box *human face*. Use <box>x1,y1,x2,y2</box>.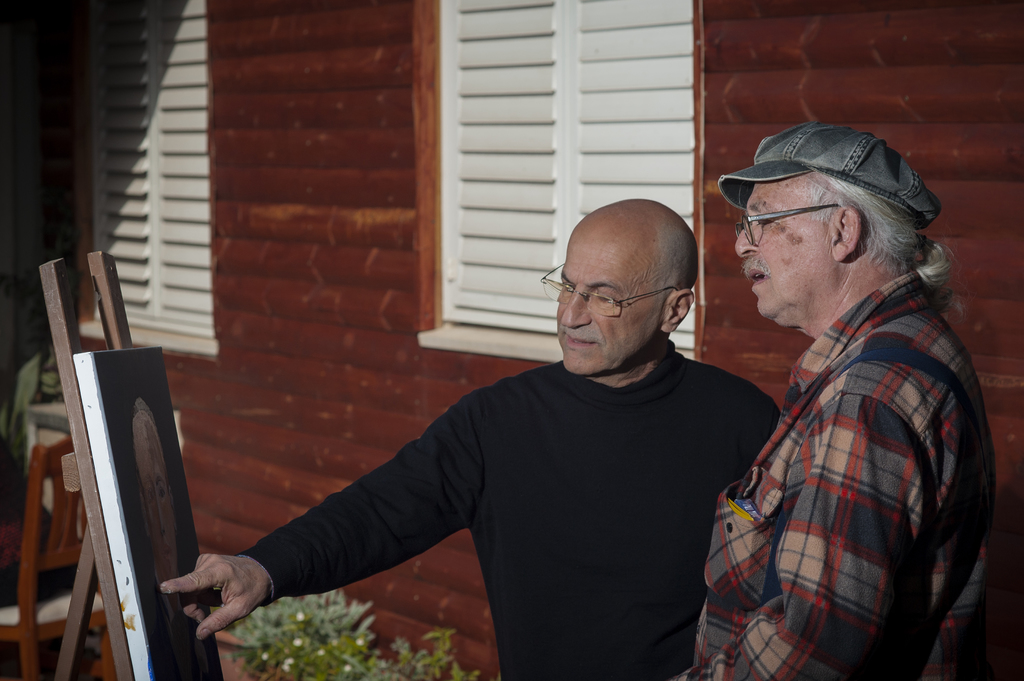
<box>550,225,648,377</box>.
